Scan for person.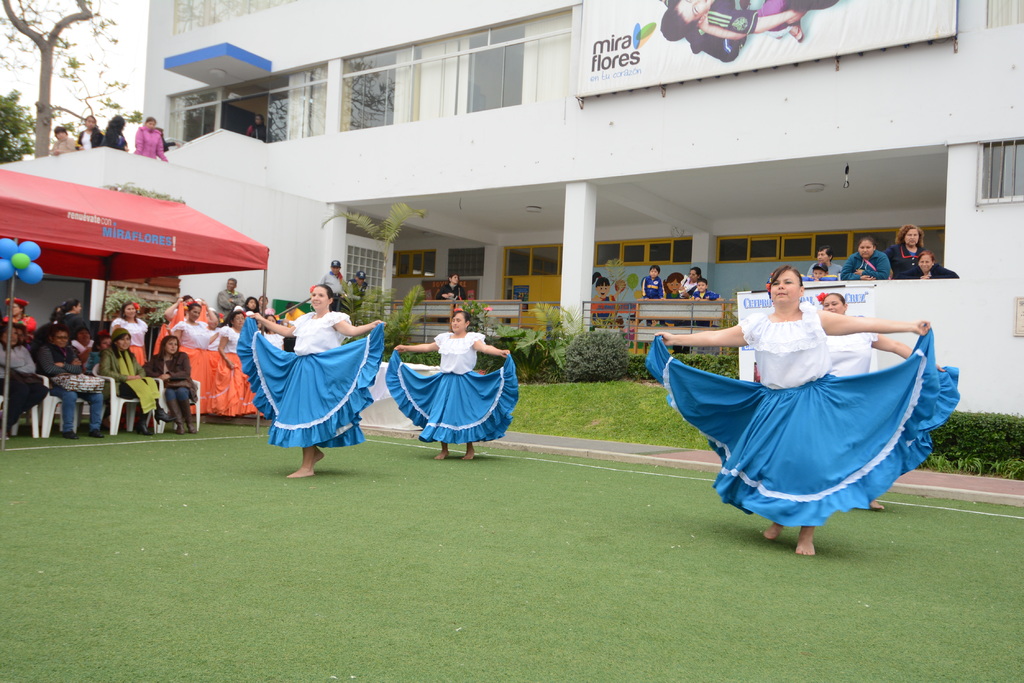
Scan result: detection(134, 115, 171, 163).
